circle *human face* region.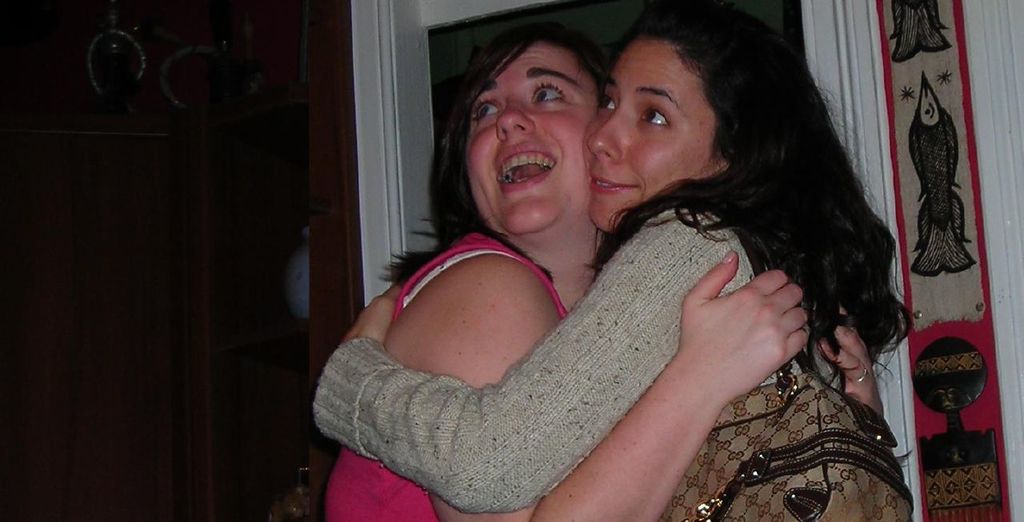
Region: locate(584, 41, 712, 232).
